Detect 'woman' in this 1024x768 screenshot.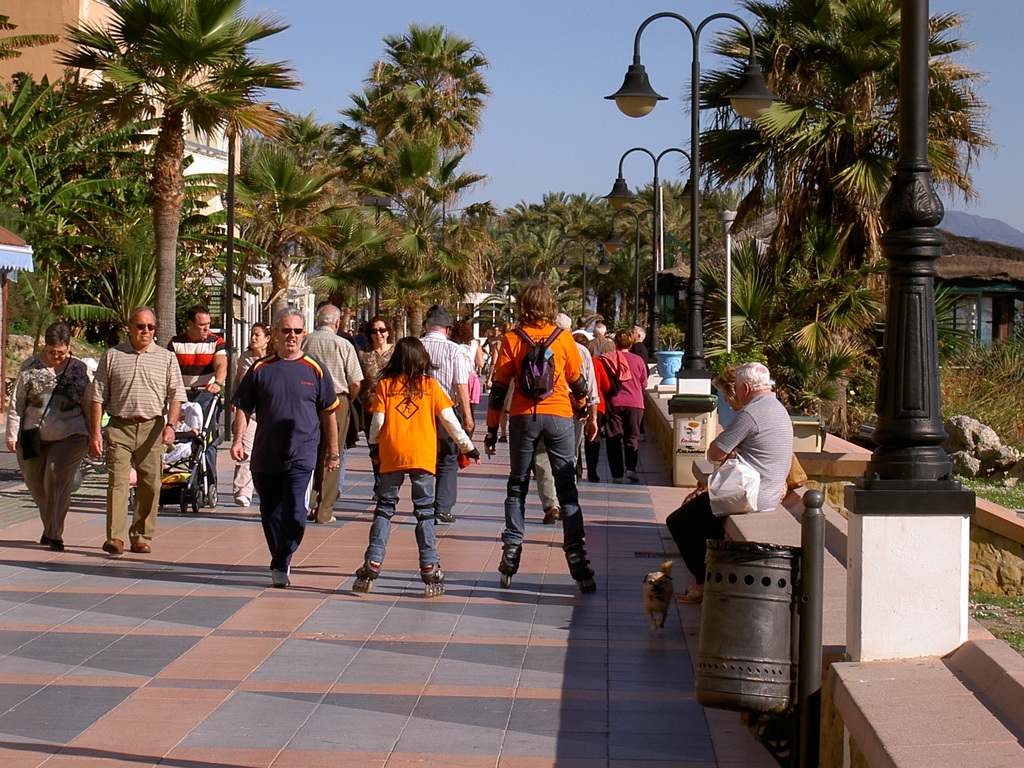
Detection: <bbox>230, 320, 275, 508</bbox>.
